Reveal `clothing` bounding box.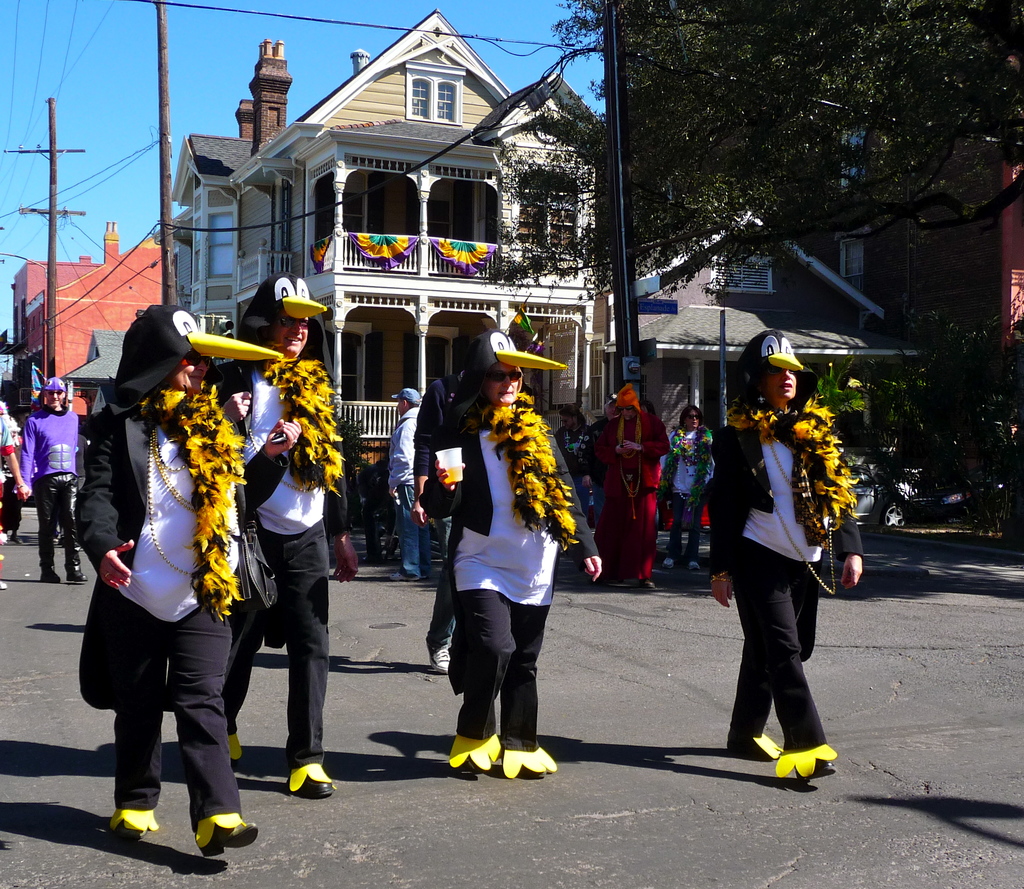
Revealed: (662,419,723,539).
